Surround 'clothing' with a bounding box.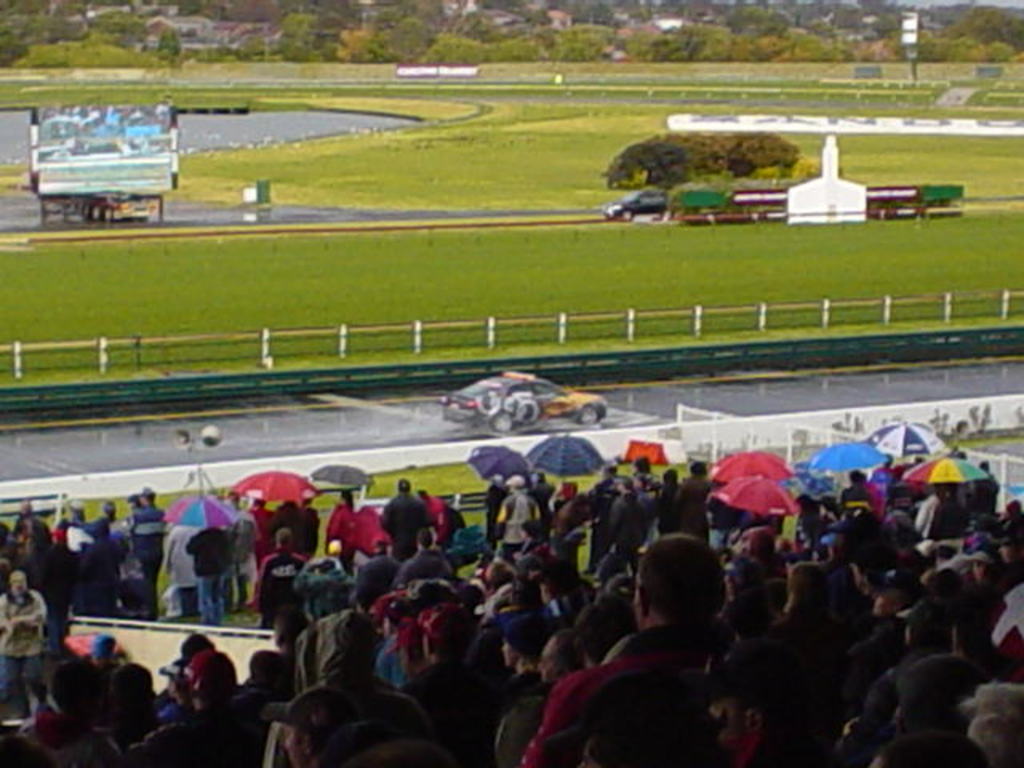
bbox=(133, 509, 170, 613).
